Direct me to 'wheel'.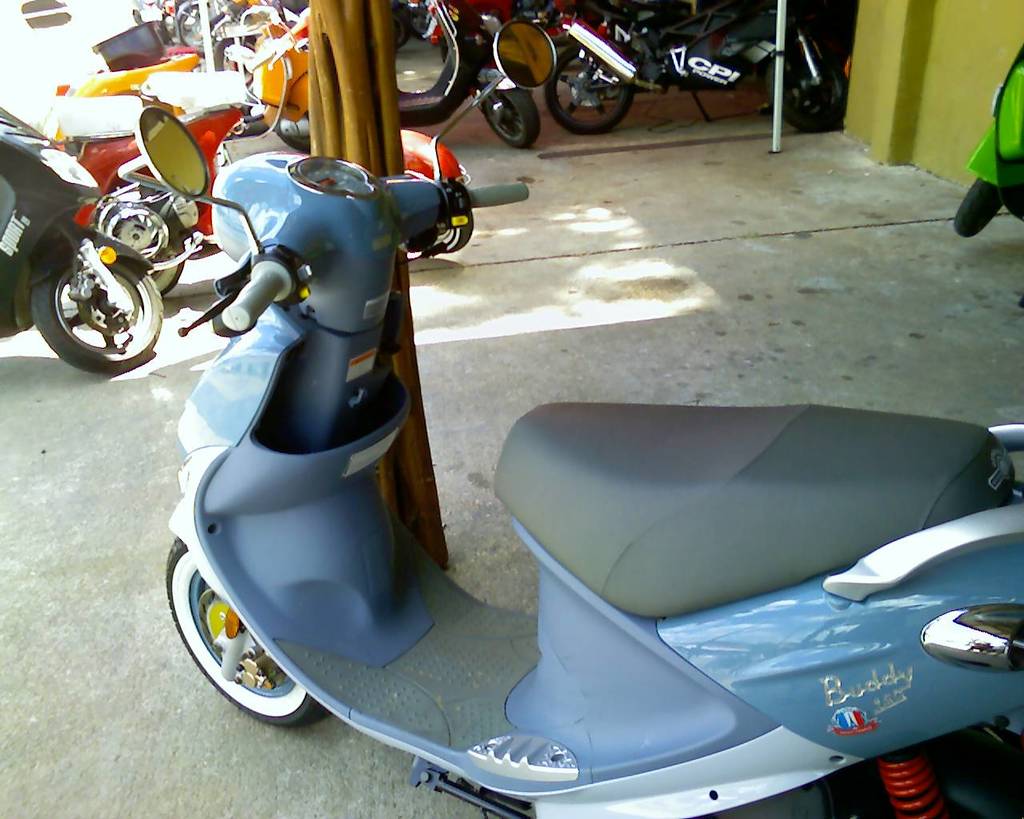
Direction: region(31, 237, 167, 375).
